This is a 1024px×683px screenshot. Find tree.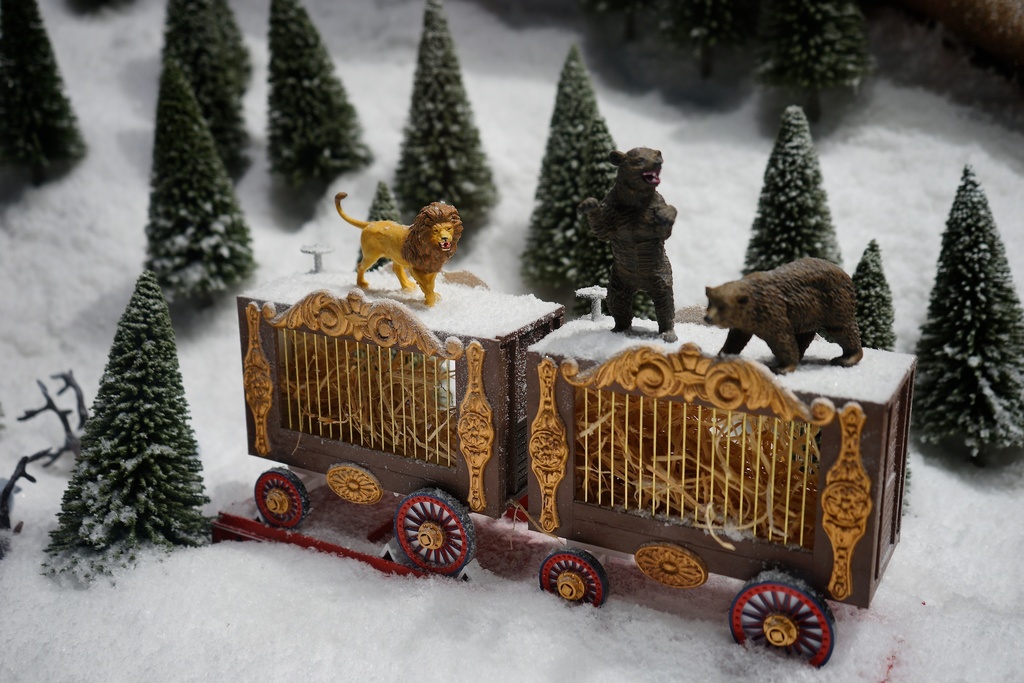
Bounding box: x1=390, y1=0, x2=500, y2=226.
